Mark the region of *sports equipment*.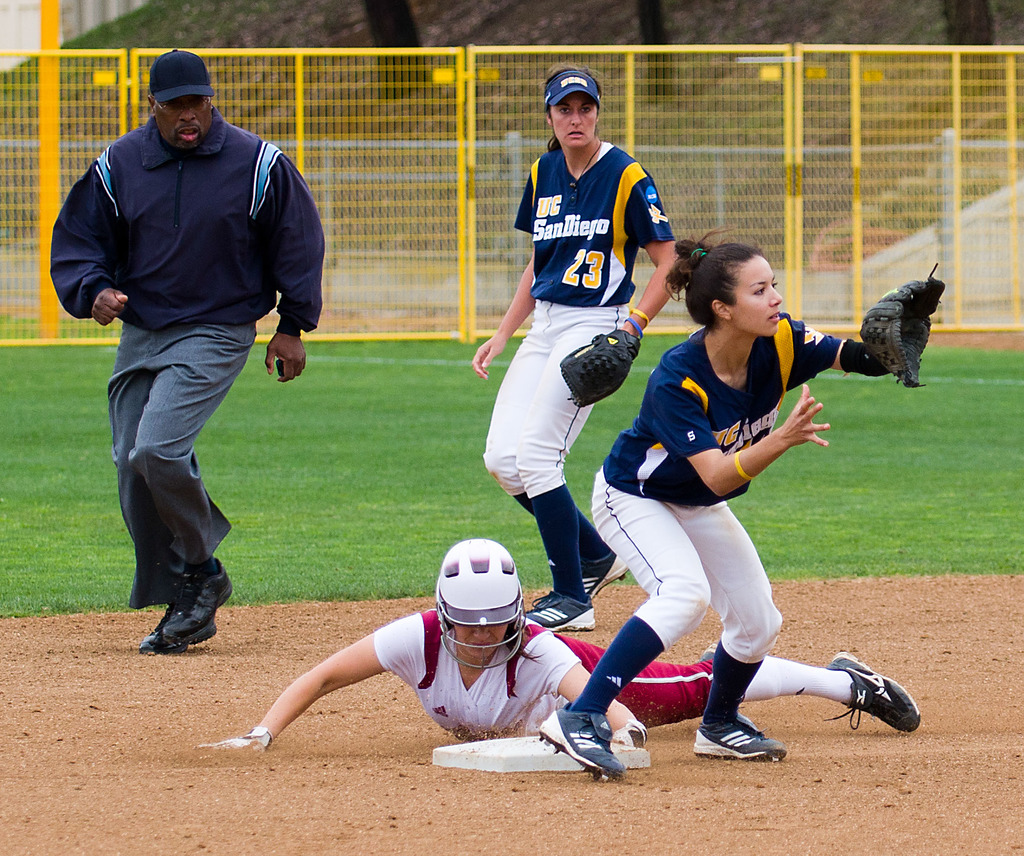
Region: [556, 328, 644, 410].
